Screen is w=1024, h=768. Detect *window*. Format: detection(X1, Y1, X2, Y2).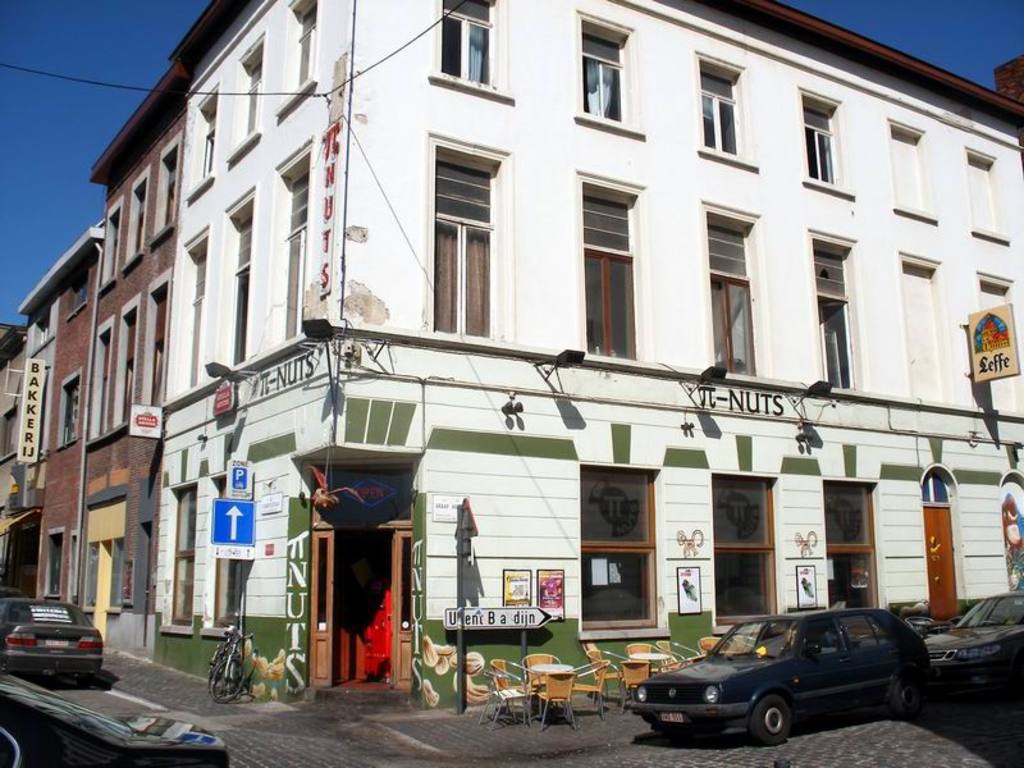
detection(177, 242, 201, 398).
